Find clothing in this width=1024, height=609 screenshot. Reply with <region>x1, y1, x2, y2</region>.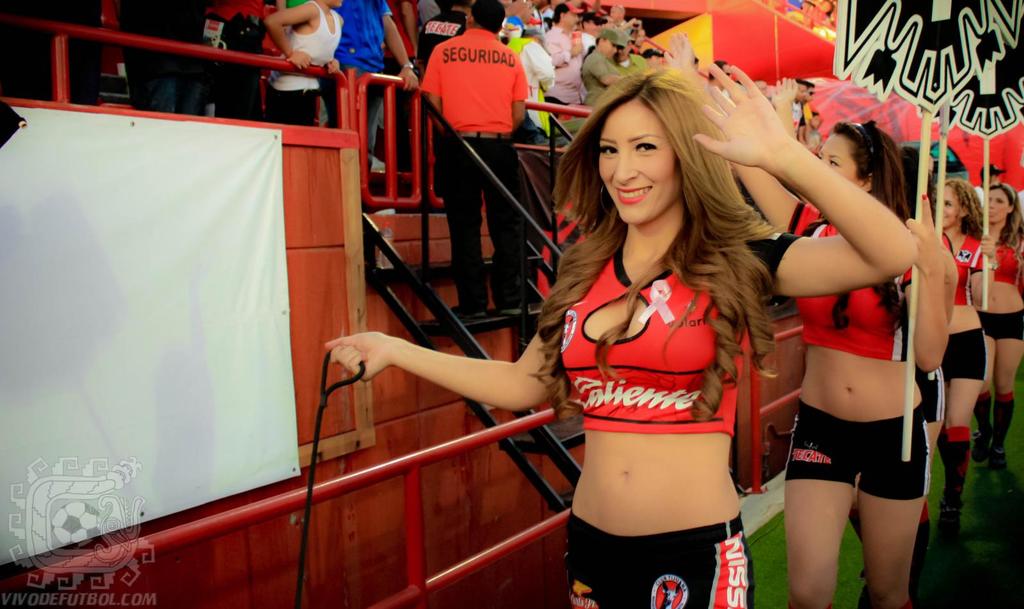
<region>946, 227, 982, 310</region>.
